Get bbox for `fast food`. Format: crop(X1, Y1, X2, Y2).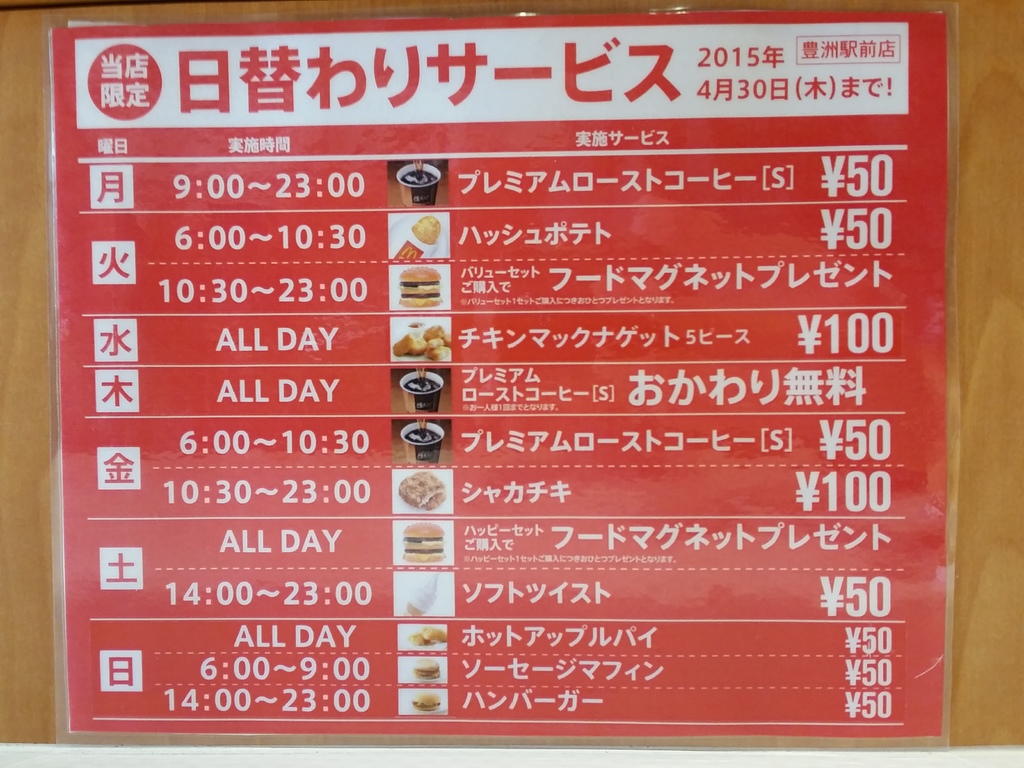
crop(387, 212, 433, 264).
